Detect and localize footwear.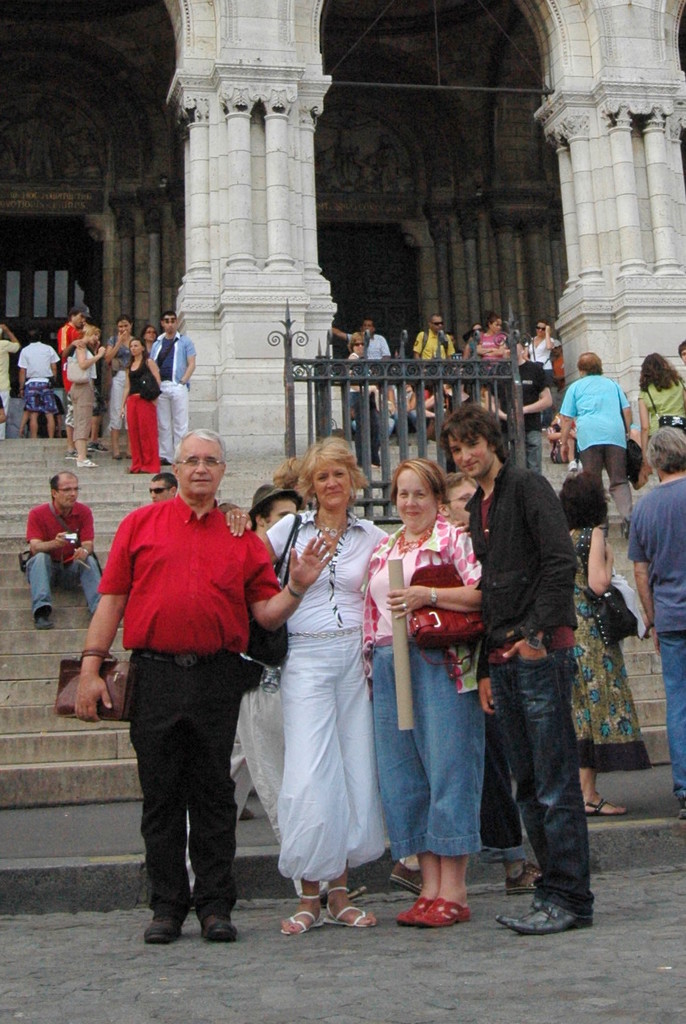
Localized at <region>66, 450, 76, 459</region>.
